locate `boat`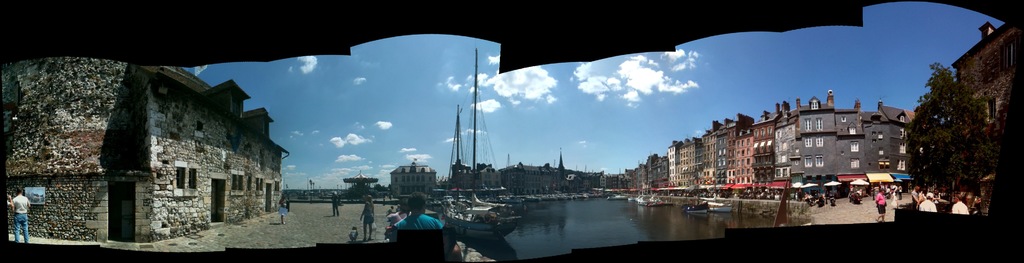
680/200/710/212
